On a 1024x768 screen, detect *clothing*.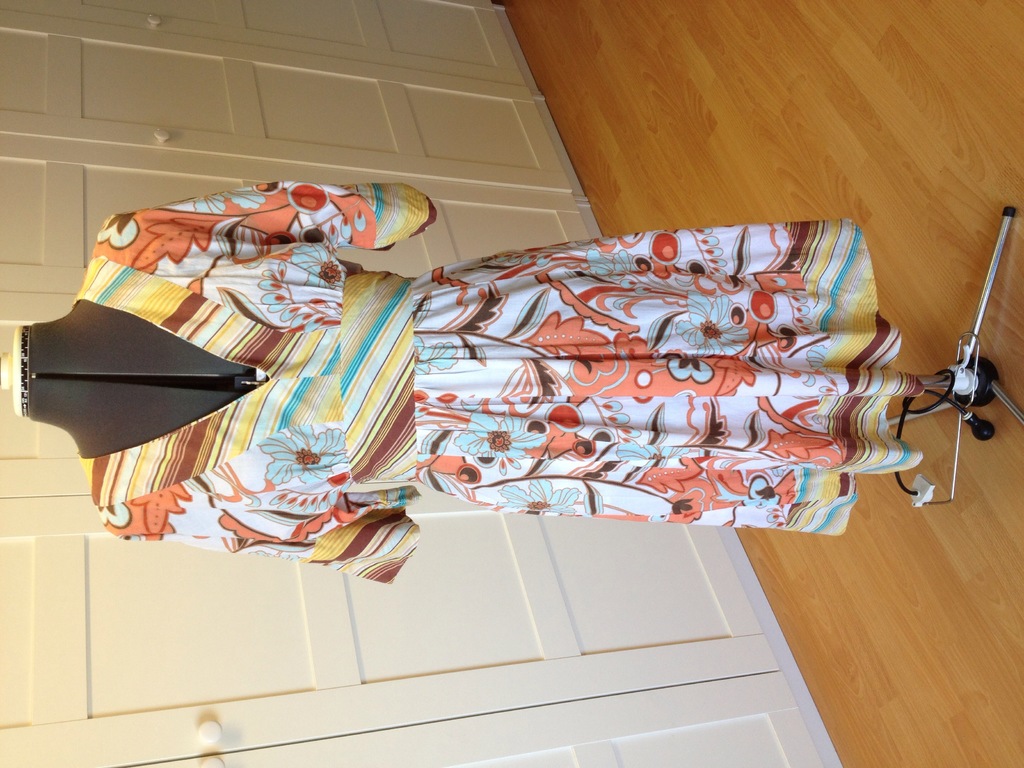
{"left": 67, "top": 174, "right": 920, "bottom": 586}.
